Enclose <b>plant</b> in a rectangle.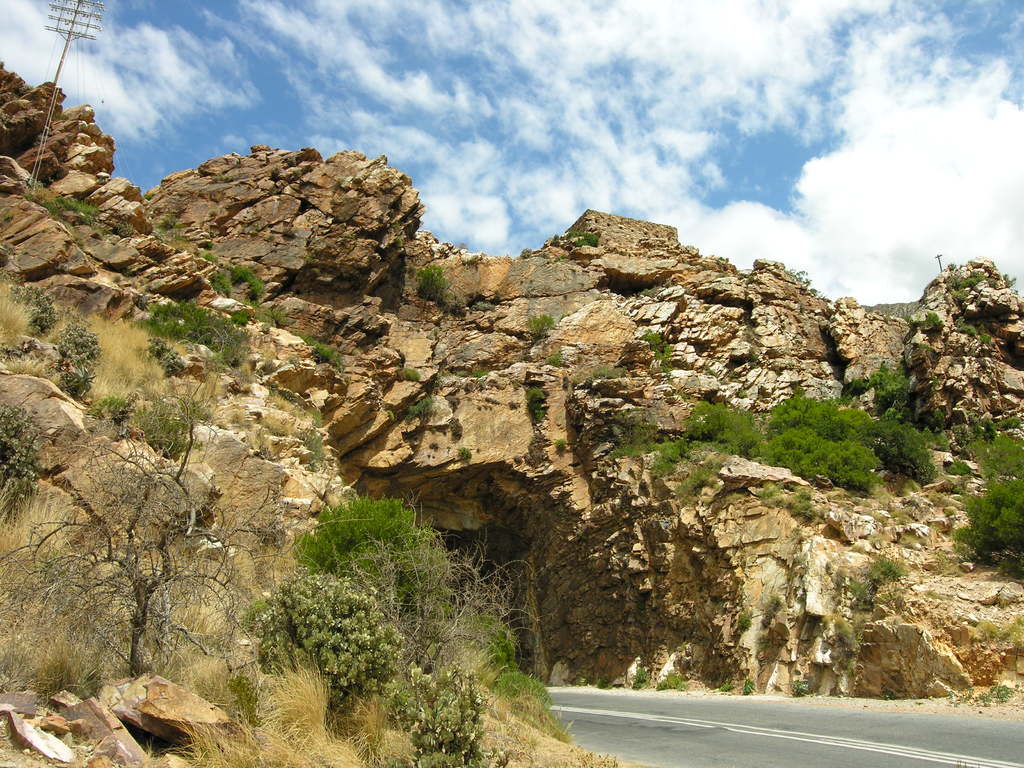
bbox=[653, 342, 668, 364].
